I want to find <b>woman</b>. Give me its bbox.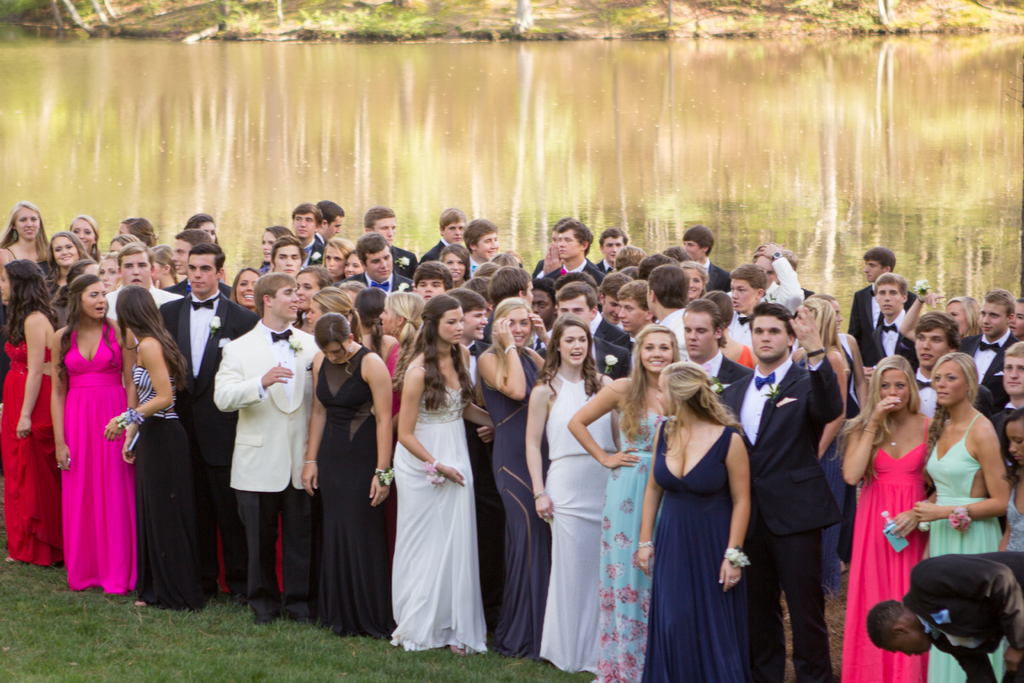
911:351:1009:682.
